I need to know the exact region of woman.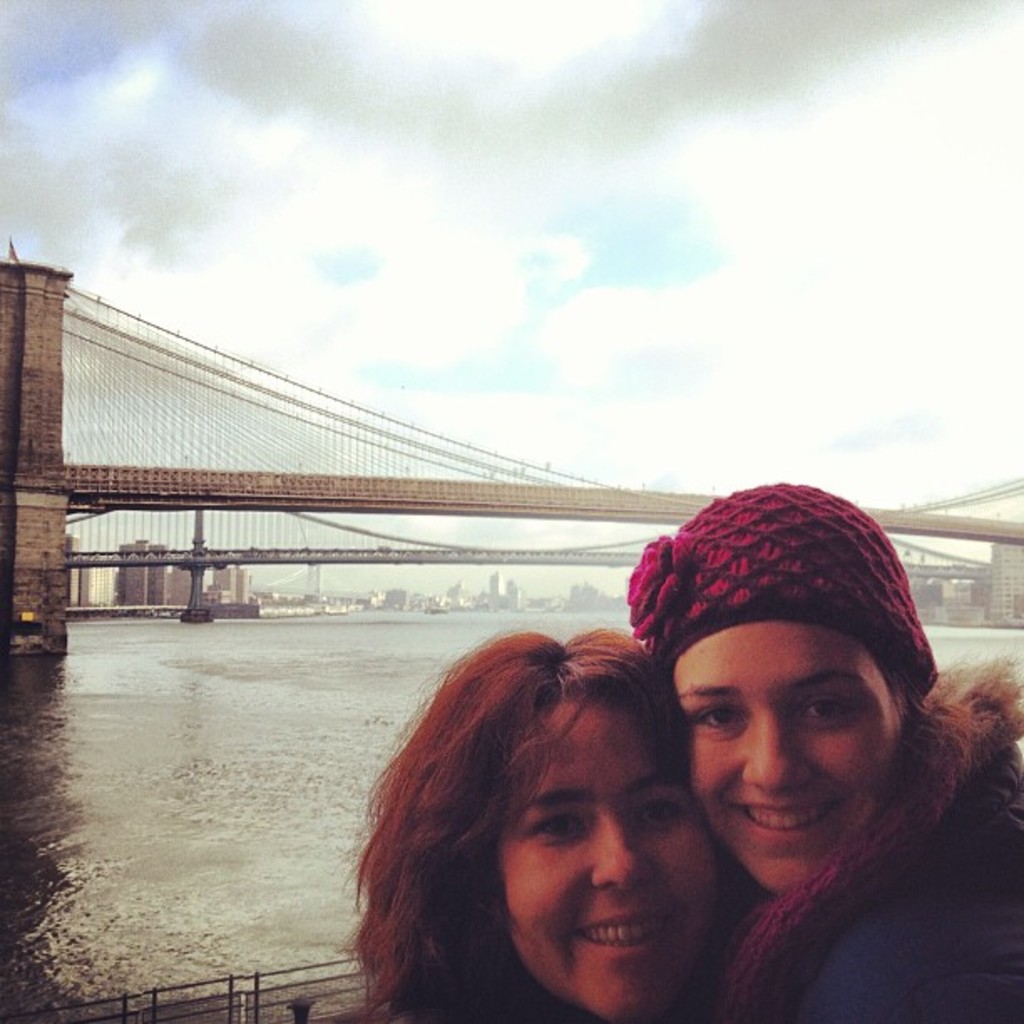
Region: x1=624, y1=482, x2=1022, y2=1022.
